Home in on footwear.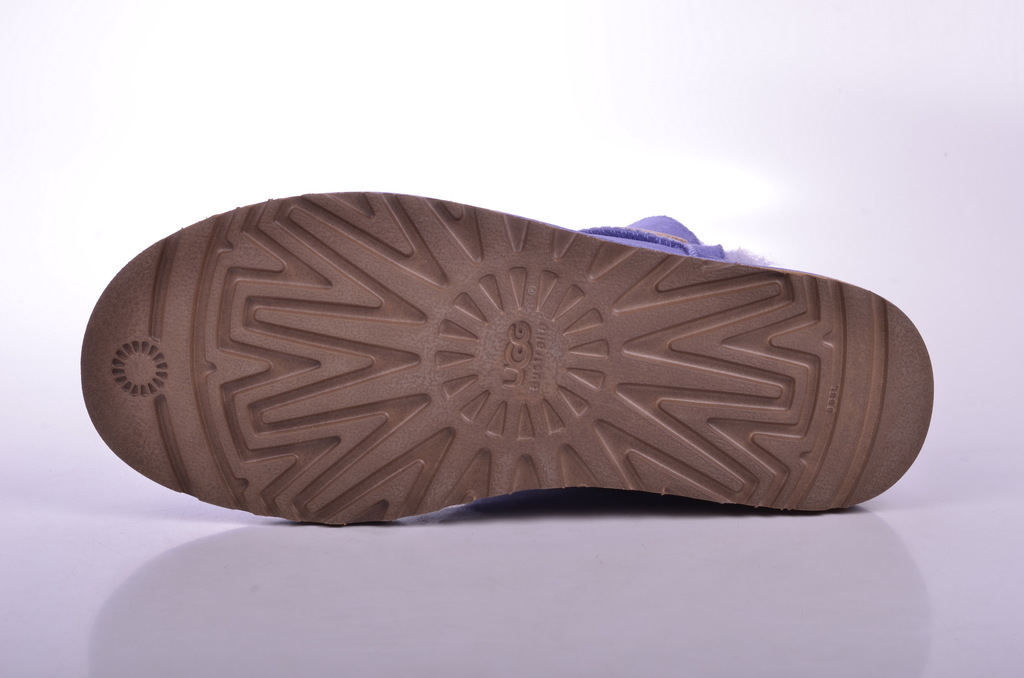
Homed in at bbox=[72, 190, 942, 520].
